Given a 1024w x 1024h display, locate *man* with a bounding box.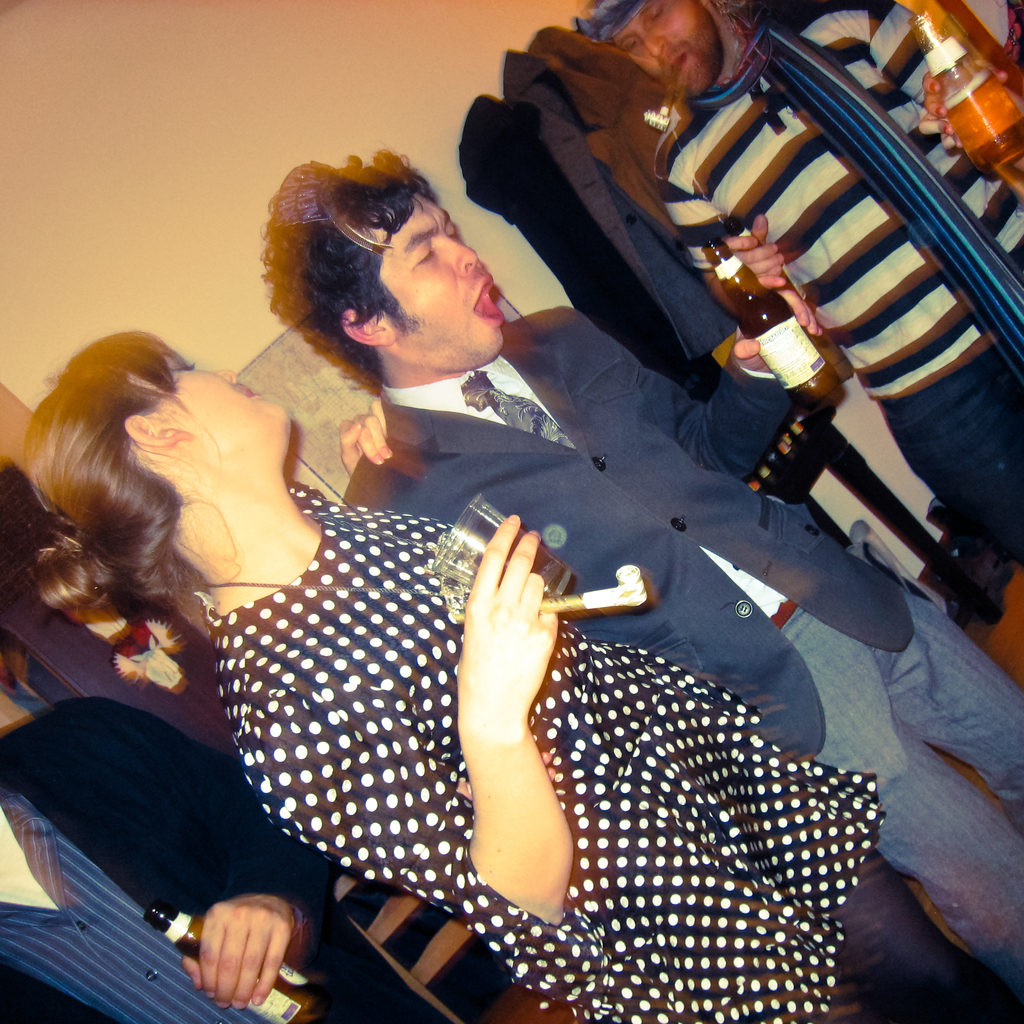
Located: [left=578, top=0, right=1023, bottom=560].
